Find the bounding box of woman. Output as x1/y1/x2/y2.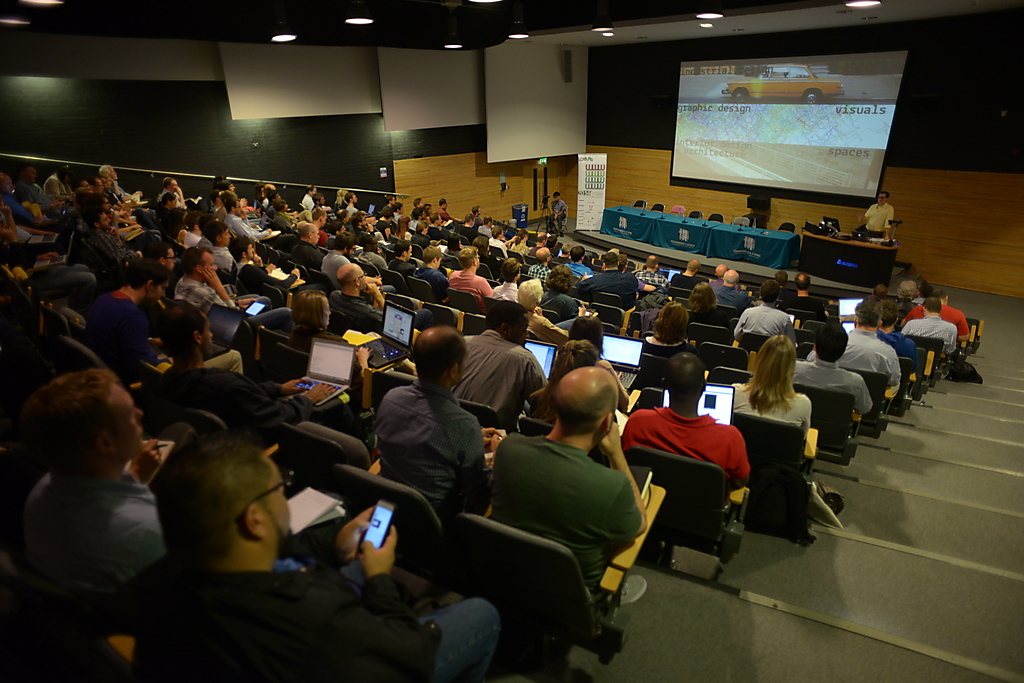
210/187/226/215.
